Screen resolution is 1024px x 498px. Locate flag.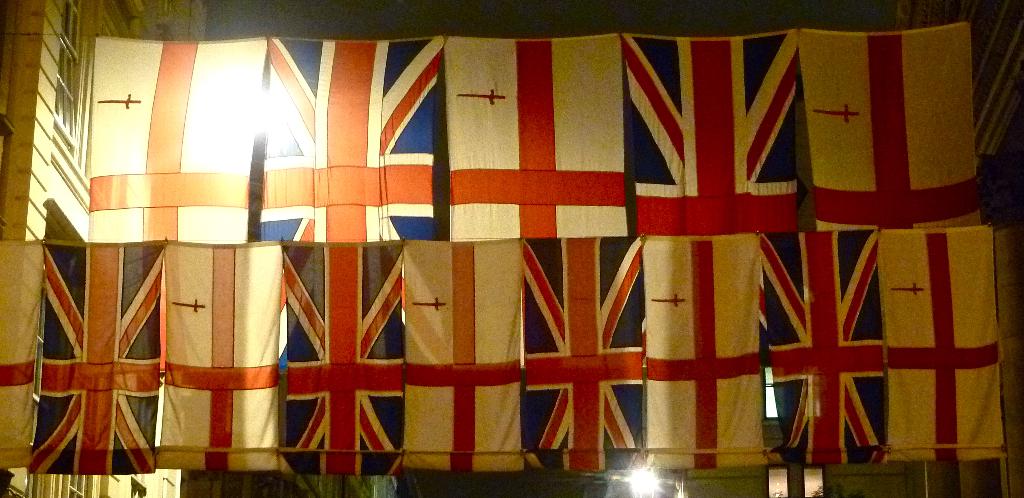
<region>767, 230, 890, 459</region>.
